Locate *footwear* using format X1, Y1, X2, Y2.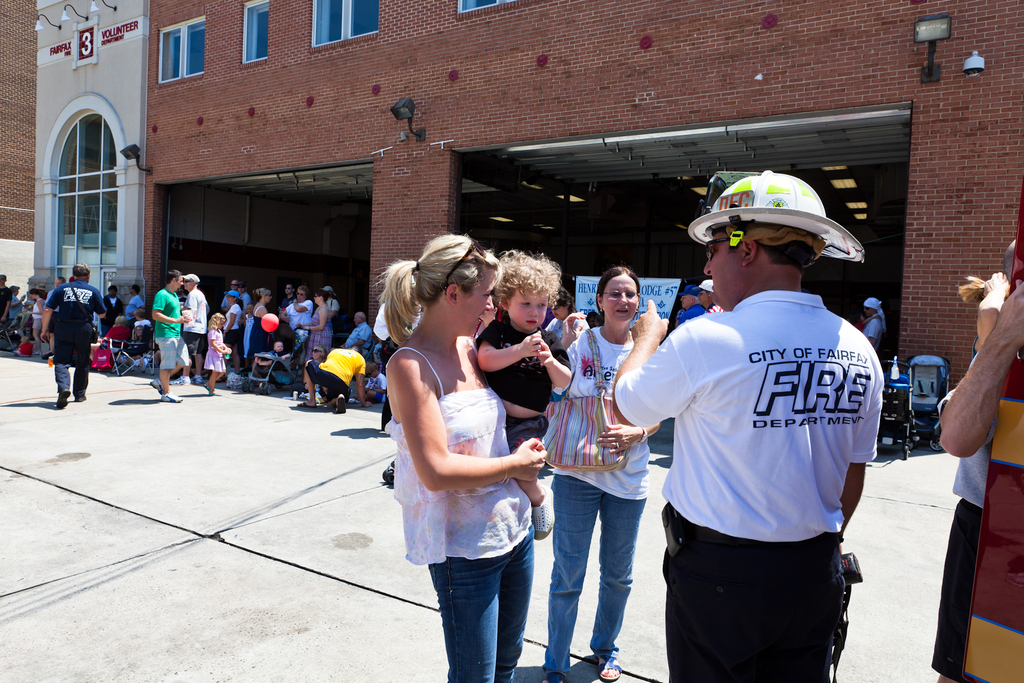
531, 497, 552, 541.
